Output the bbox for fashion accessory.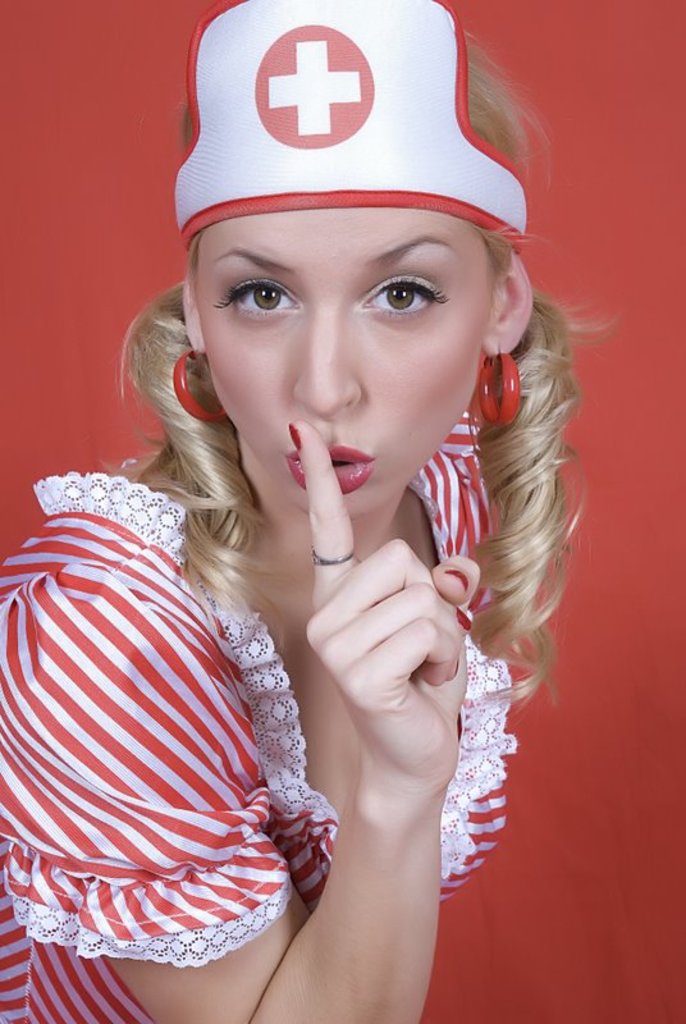
[170, 346, 227, 422].
